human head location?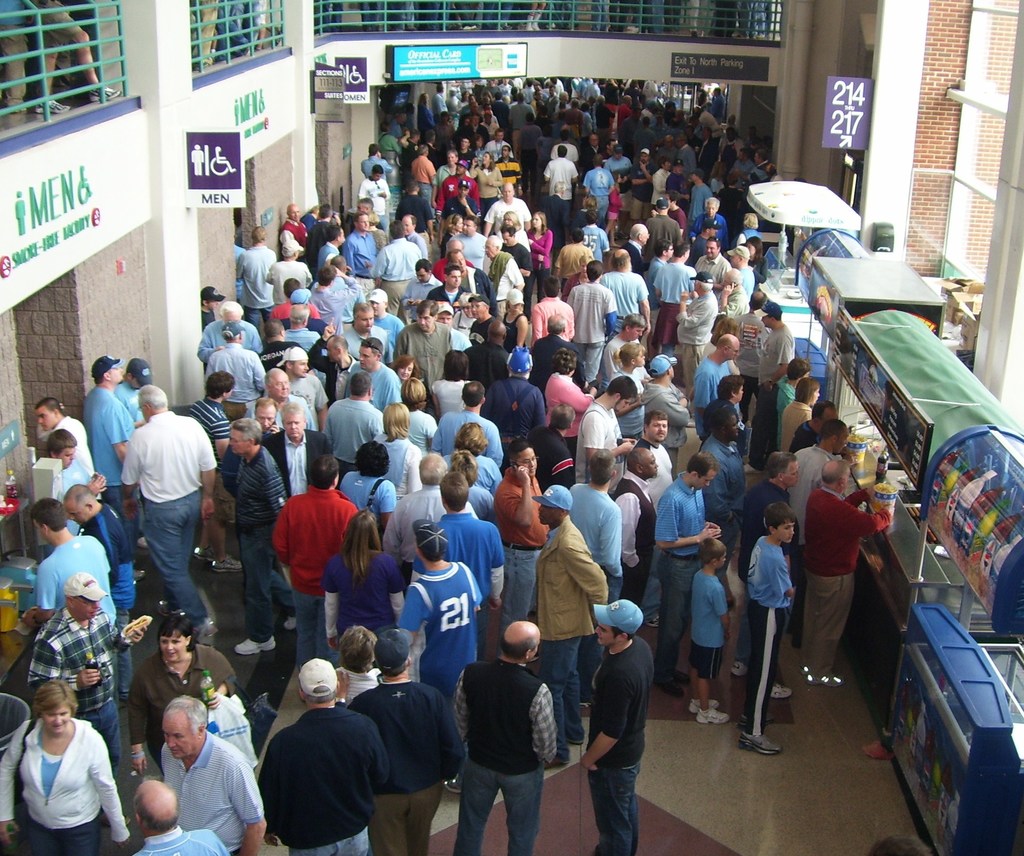
locate(585, 446, 618, 487)
